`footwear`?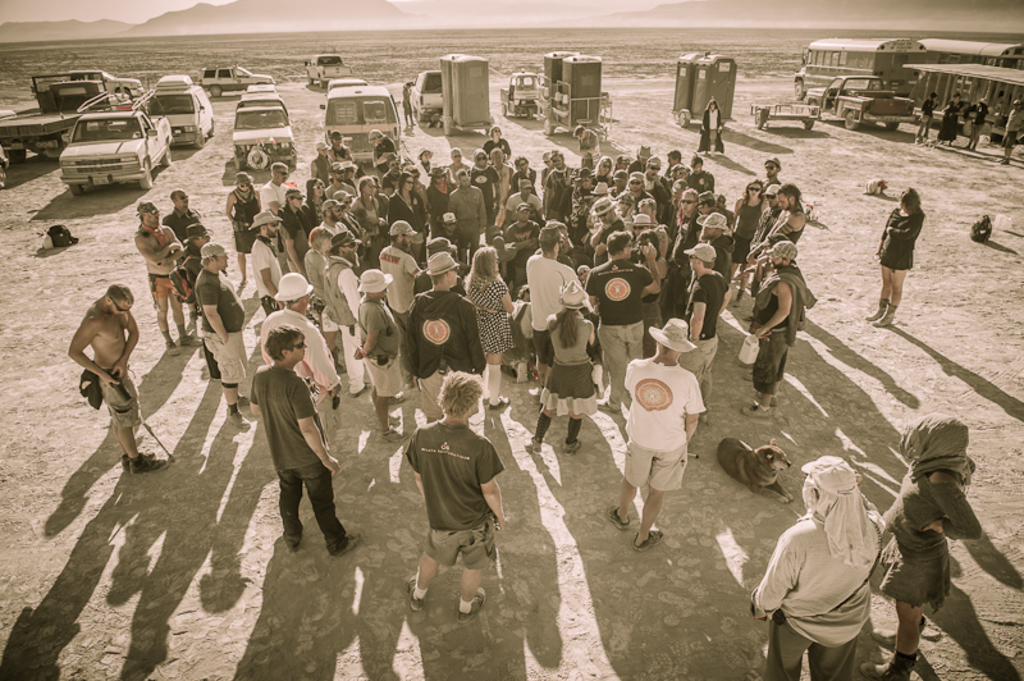
Rect(127, 448, 174, 475)
